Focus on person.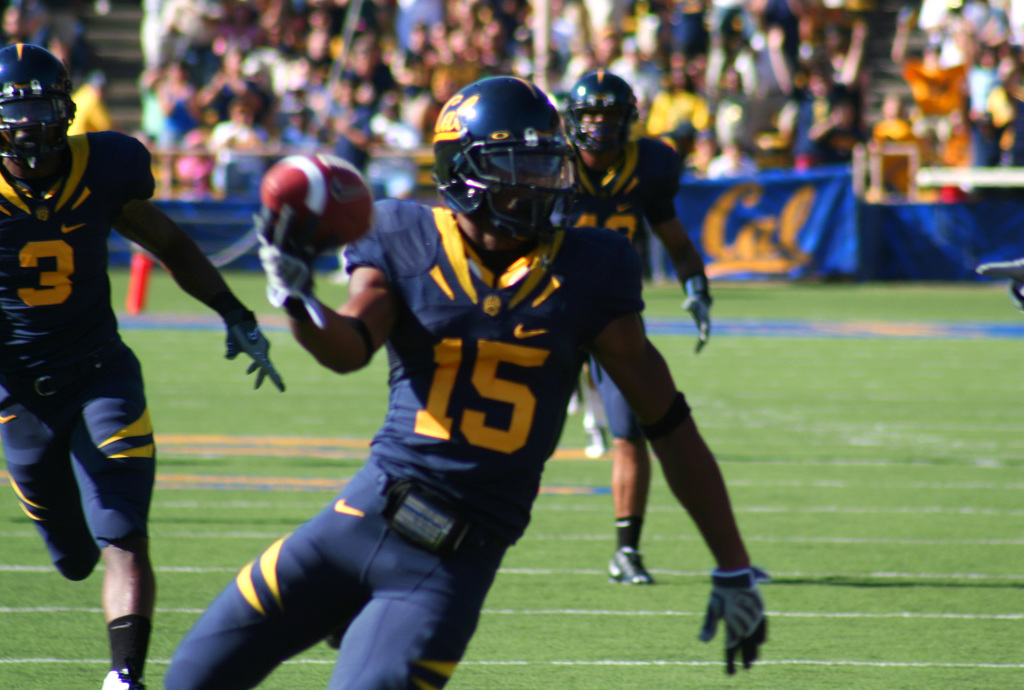
Focused at [left=550, top=71, right=715, bottom=586].
